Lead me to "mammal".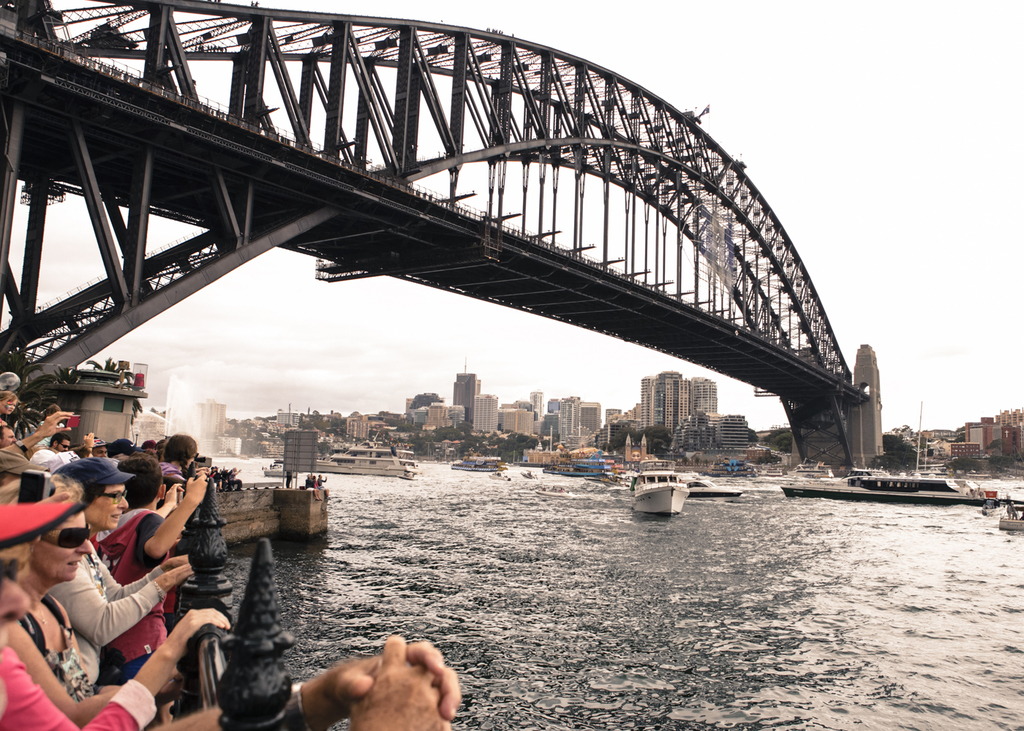
Lead to bbox(40, 454, 193, 685).
